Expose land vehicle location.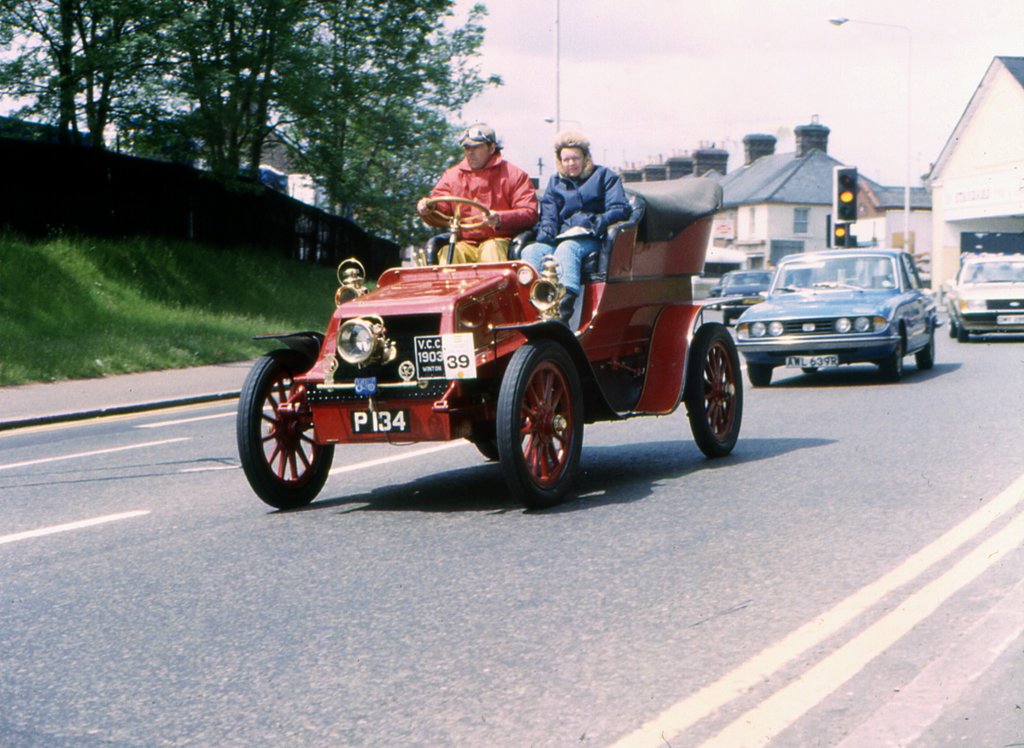
Exposed at bbox=(707, 286, 724, 314).
